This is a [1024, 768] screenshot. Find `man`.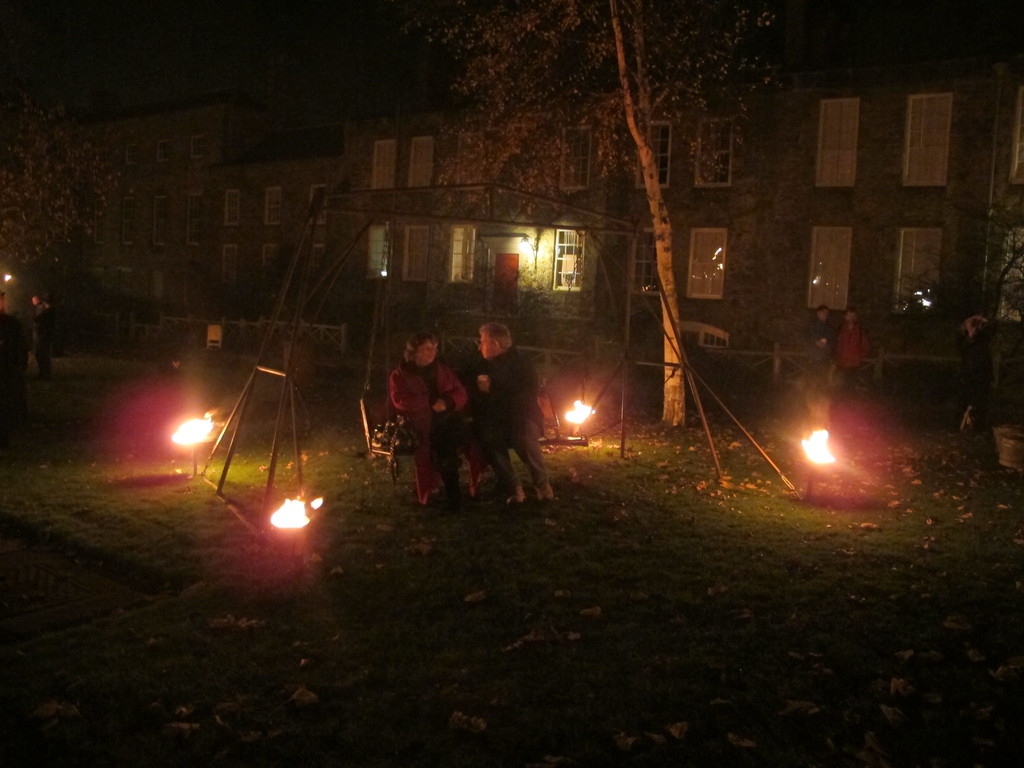
Bounding box: 33, 294, 49, 378.
